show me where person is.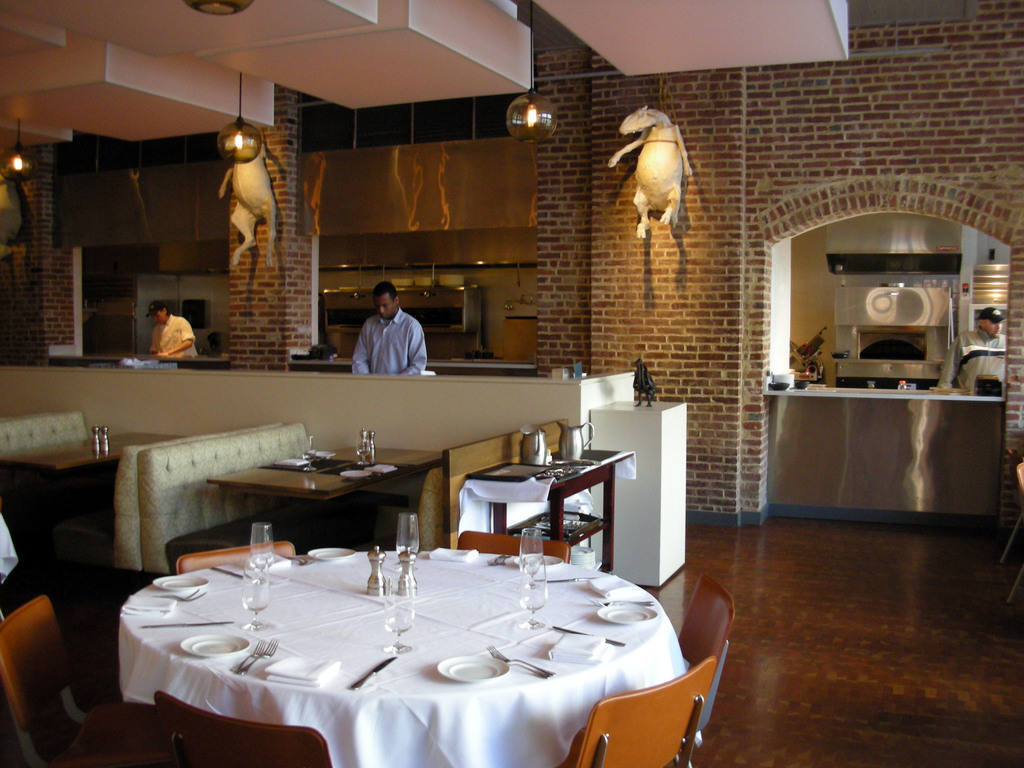
person is at select_region(140, 298, 200, 358).
